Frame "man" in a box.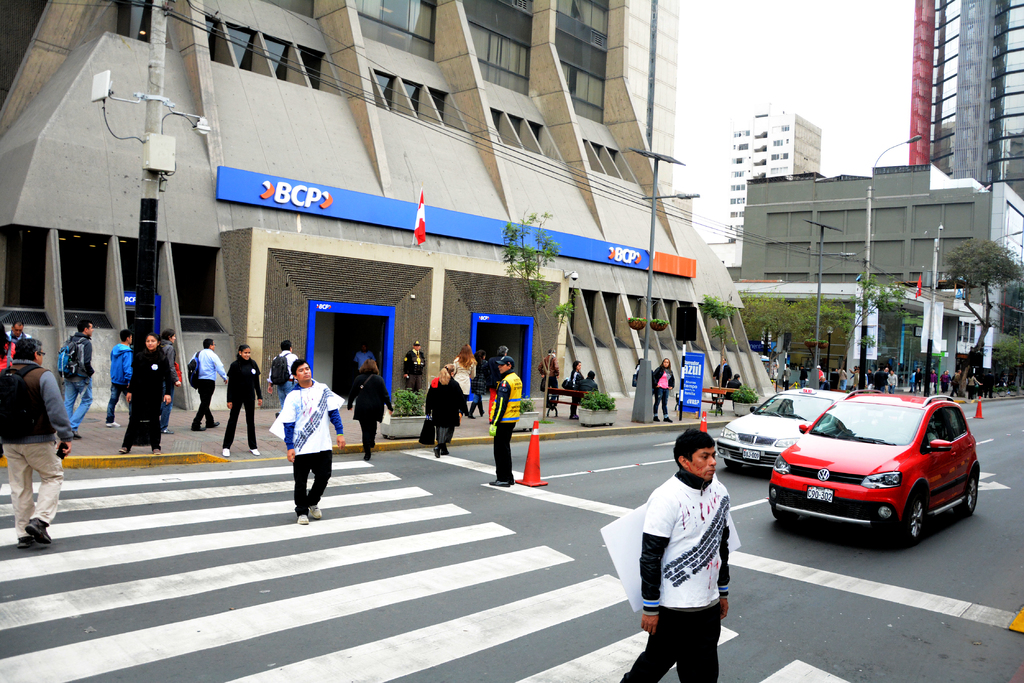
bbox=(345, 342, 373, 374).
